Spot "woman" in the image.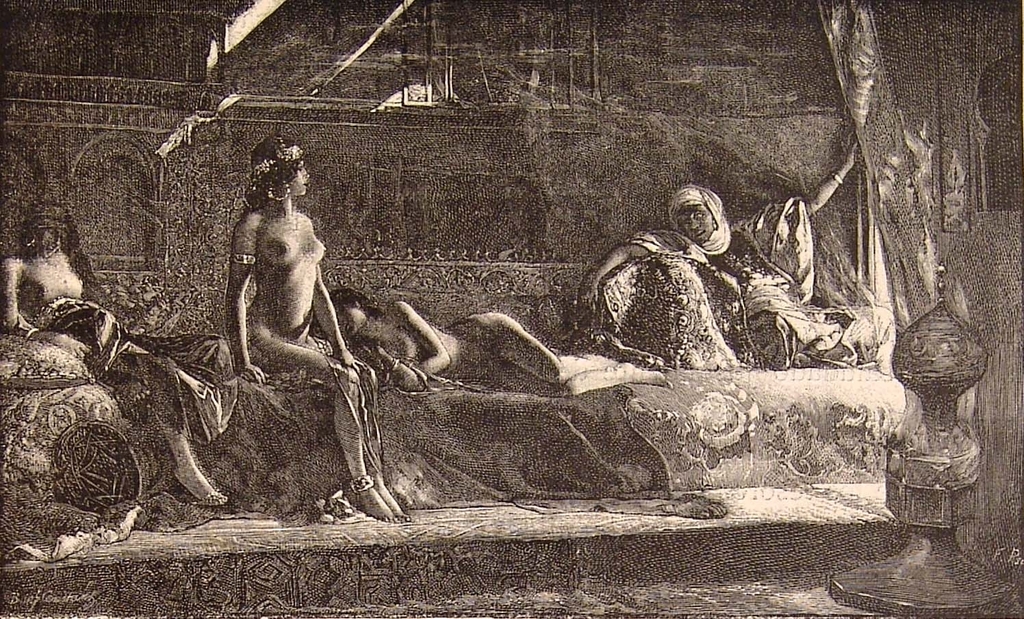
"woman" found at <box>578,144,886,372</box>.
